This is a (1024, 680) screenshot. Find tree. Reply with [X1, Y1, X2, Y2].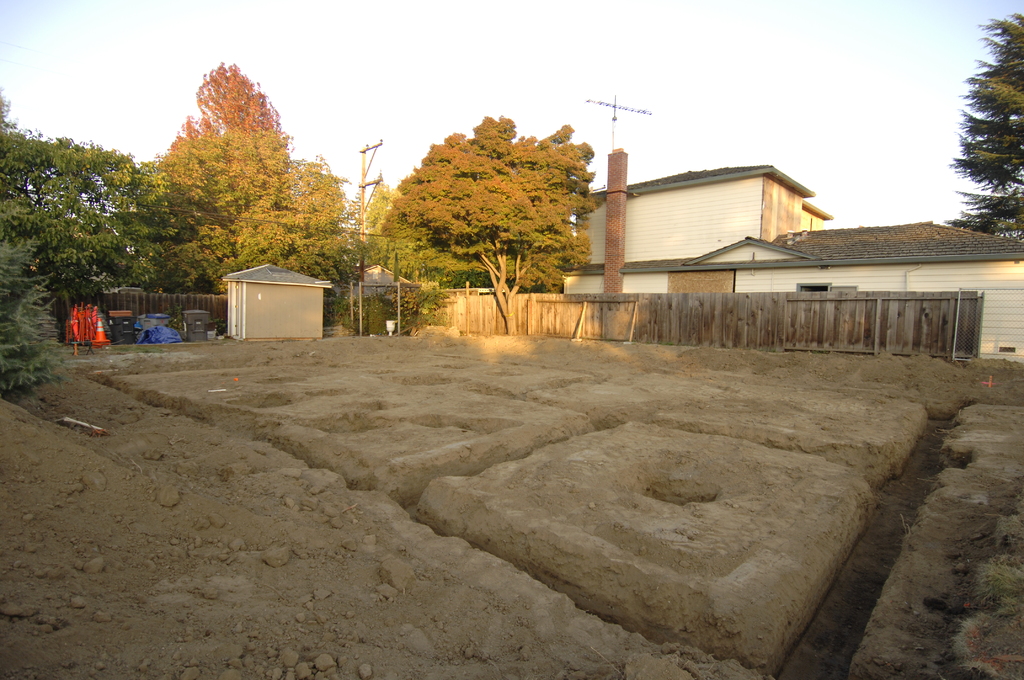
[146, 60, 320, 289].
